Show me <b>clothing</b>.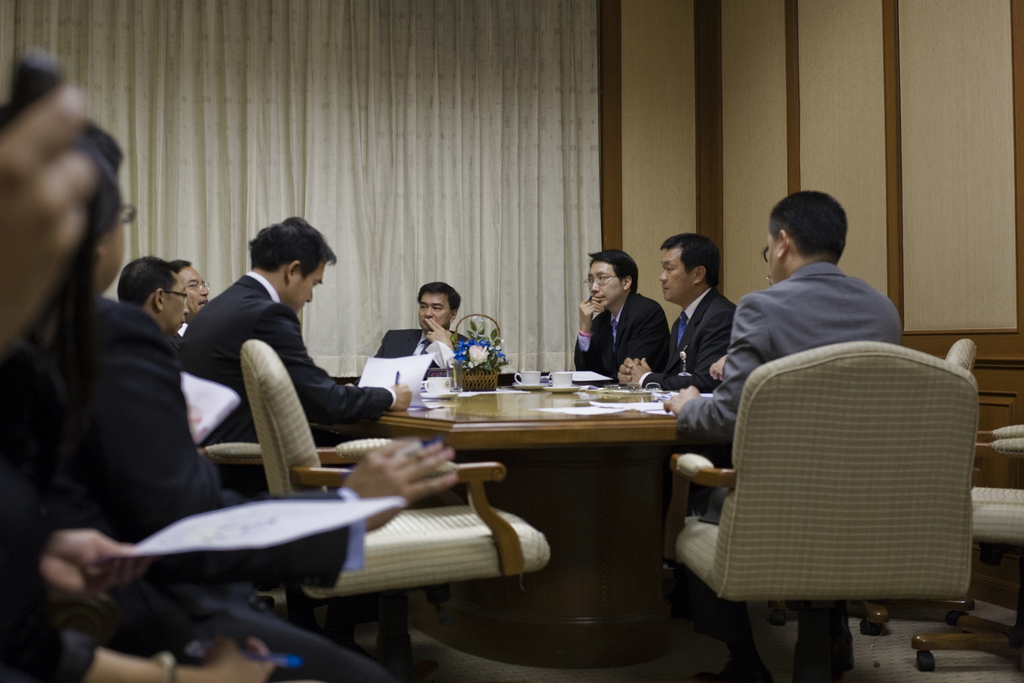
<b>clothing</b> is here: <bbox>680, 258, 901, 666</bbox>.
